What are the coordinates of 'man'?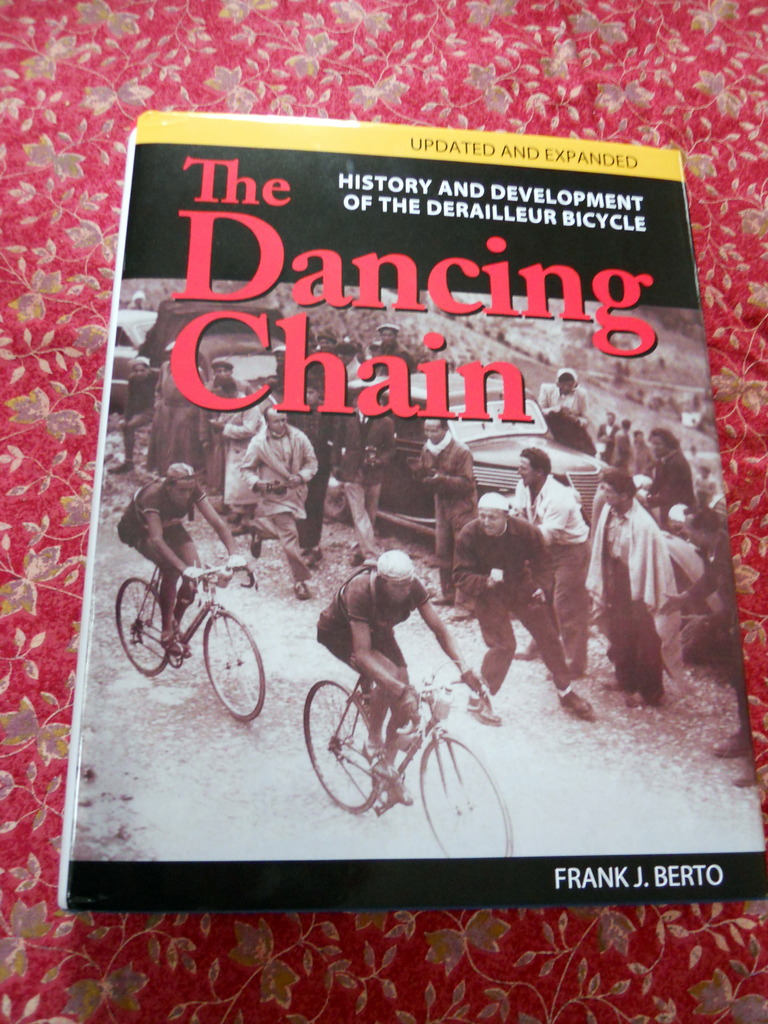
l=108, t=360, r=158, b=476.
